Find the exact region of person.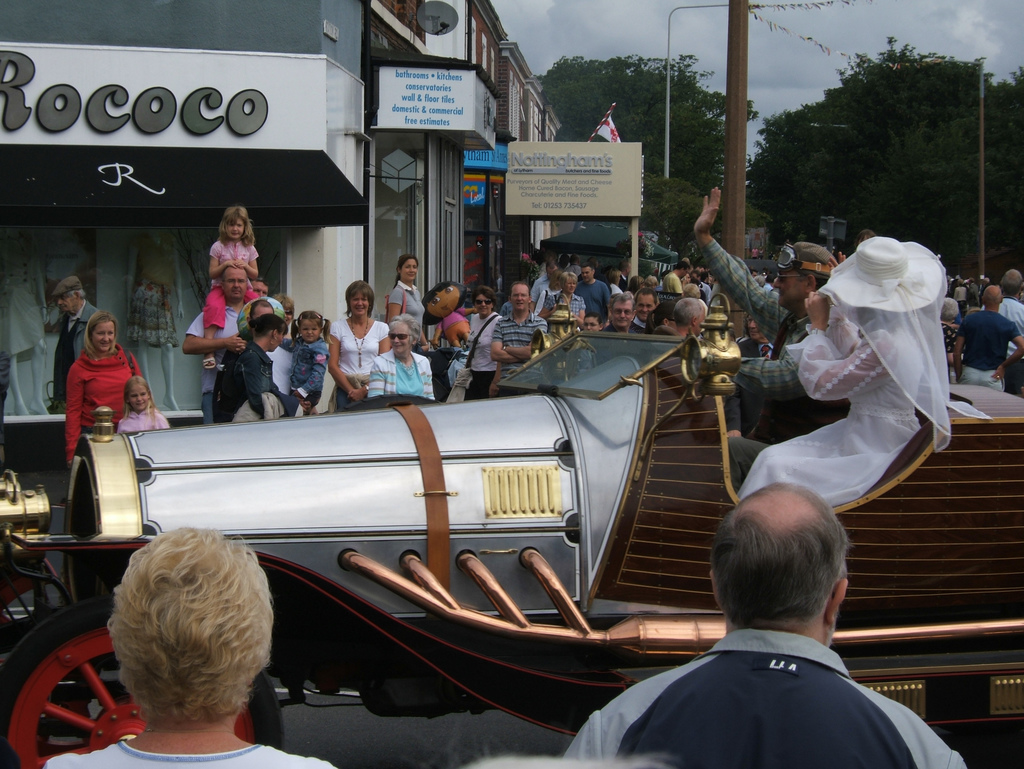
Exact region: crop(388, 251, 424, 354).
